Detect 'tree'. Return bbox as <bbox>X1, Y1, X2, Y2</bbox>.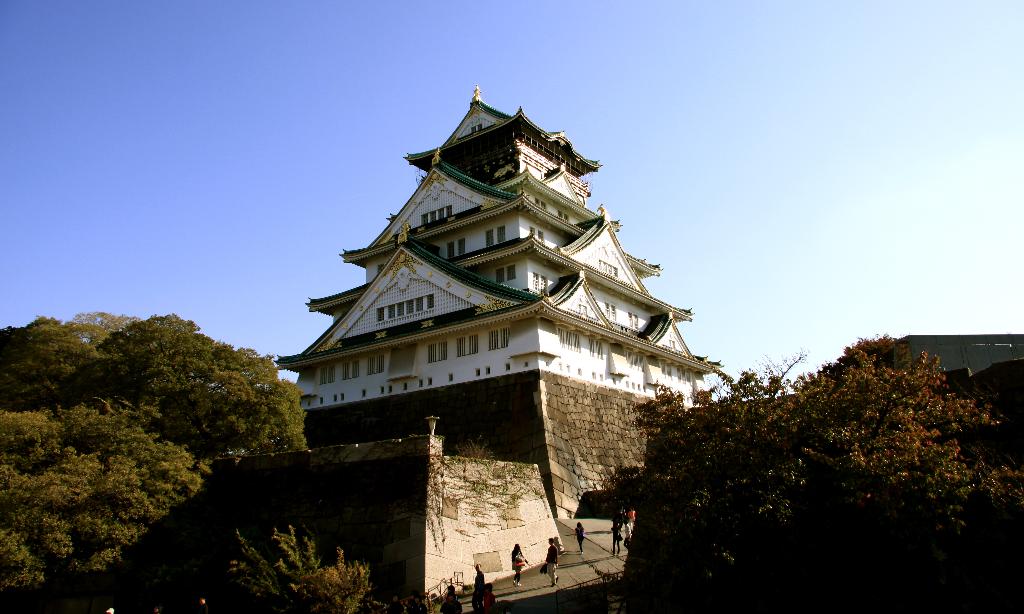
<bbox>591, 342, 947, 580</bbox>.
